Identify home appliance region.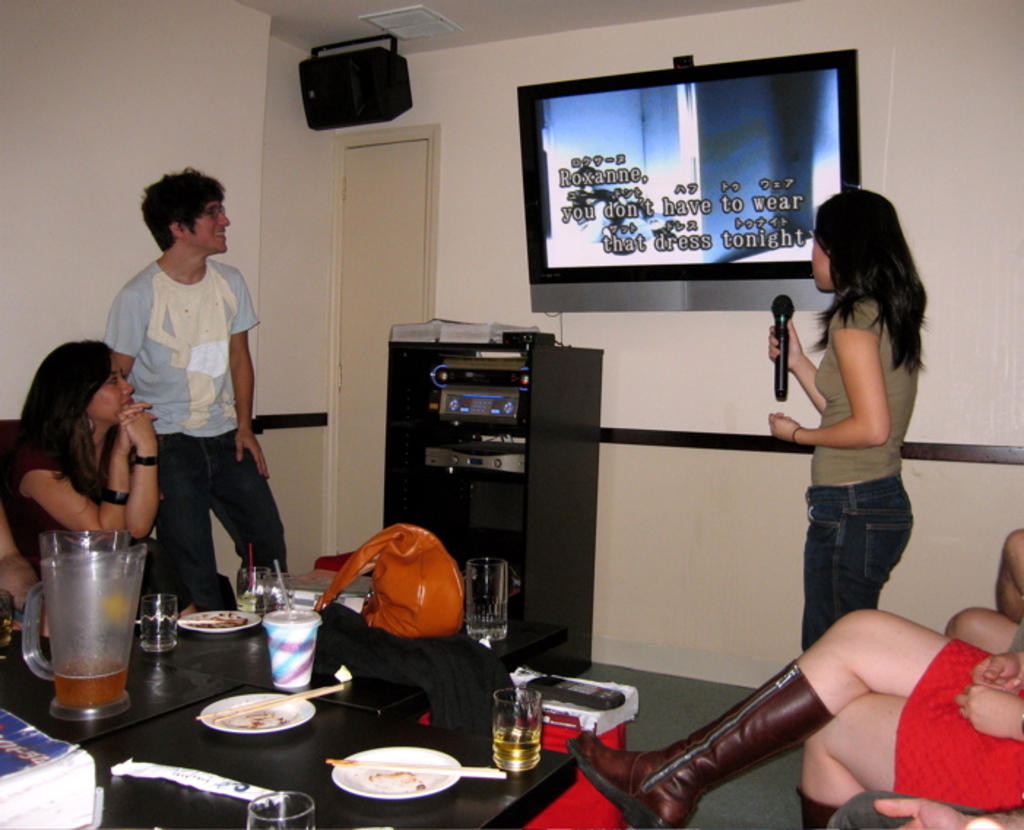
Region: left=432, top=351, right=533, bottom=386.
